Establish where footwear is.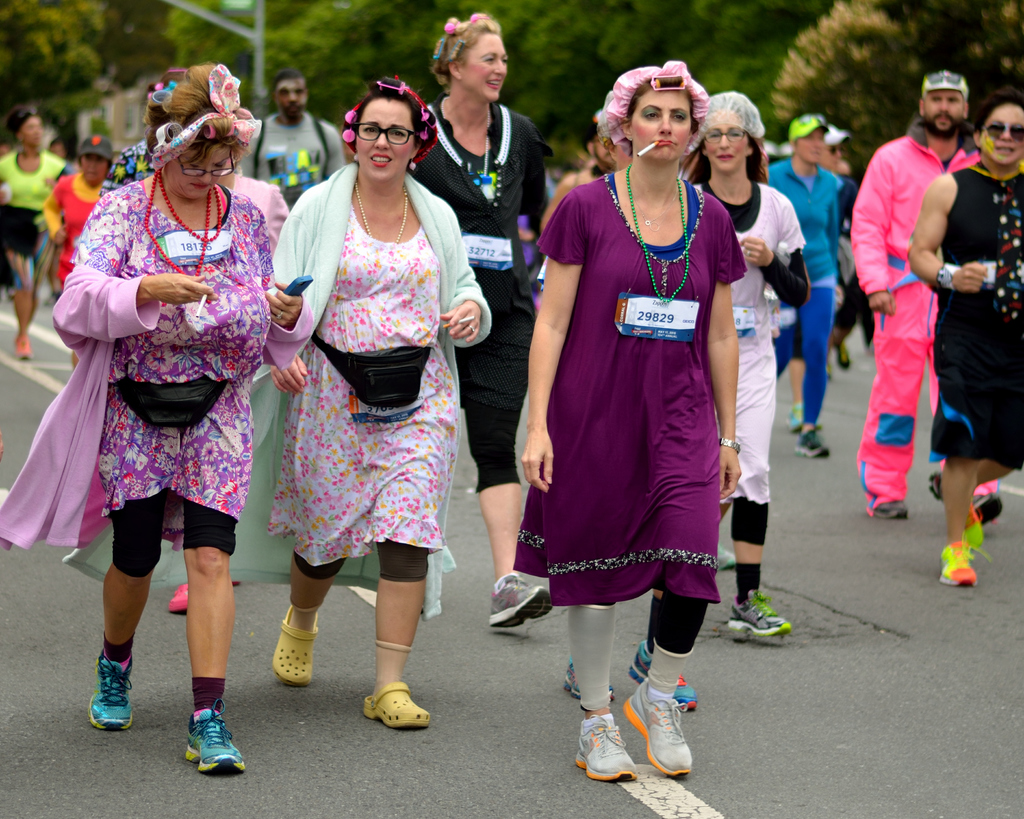
Established at x1=186 y1=697 x2=248 y2=778.
